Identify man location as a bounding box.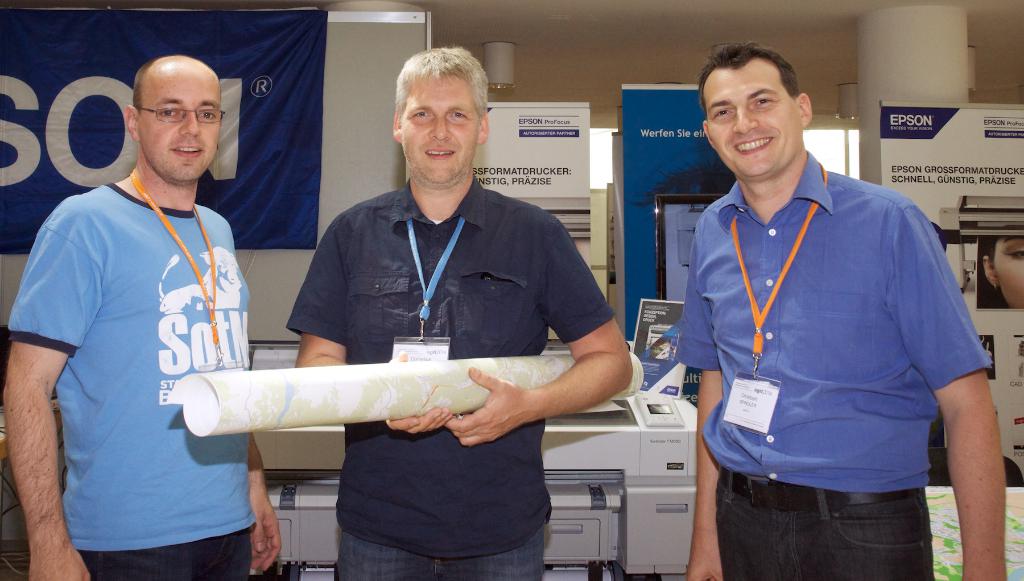
x1=289, y1=47, x2=634, y2=580.
